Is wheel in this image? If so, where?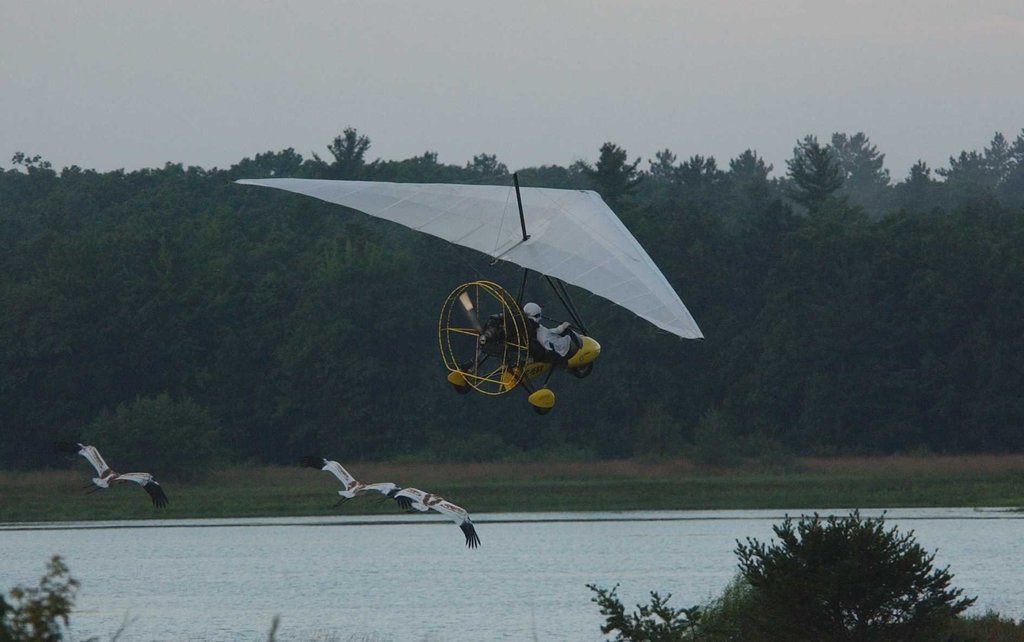
Yes, at 435, 289, 530, 396.
